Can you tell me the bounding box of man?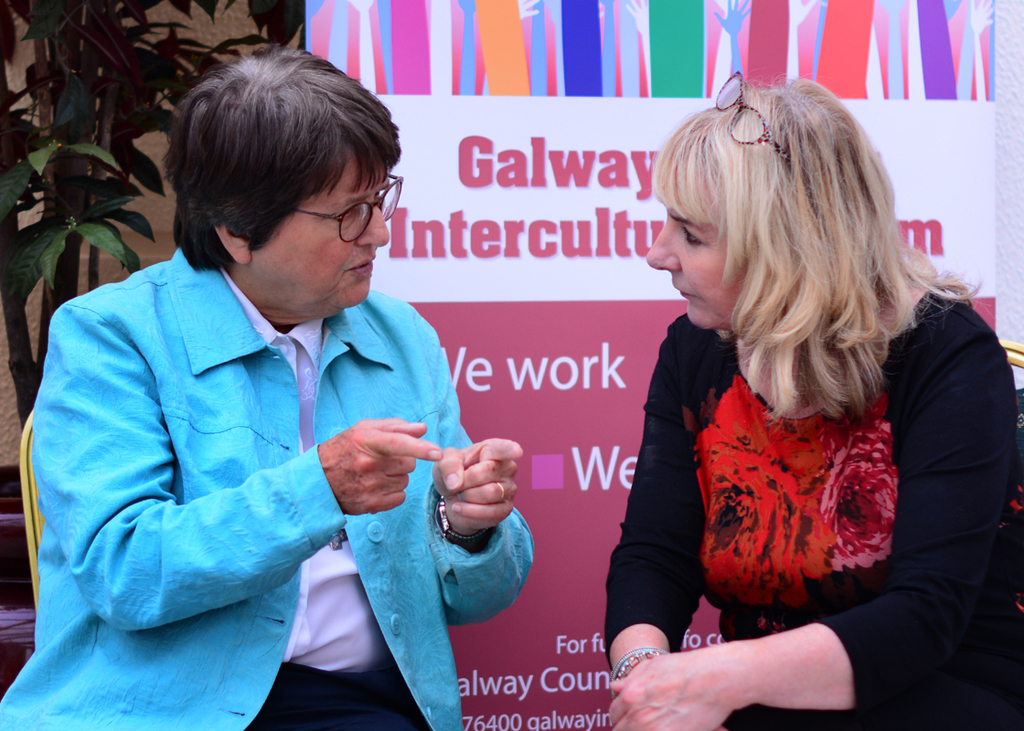
crop(0, 42, 534, 730).
